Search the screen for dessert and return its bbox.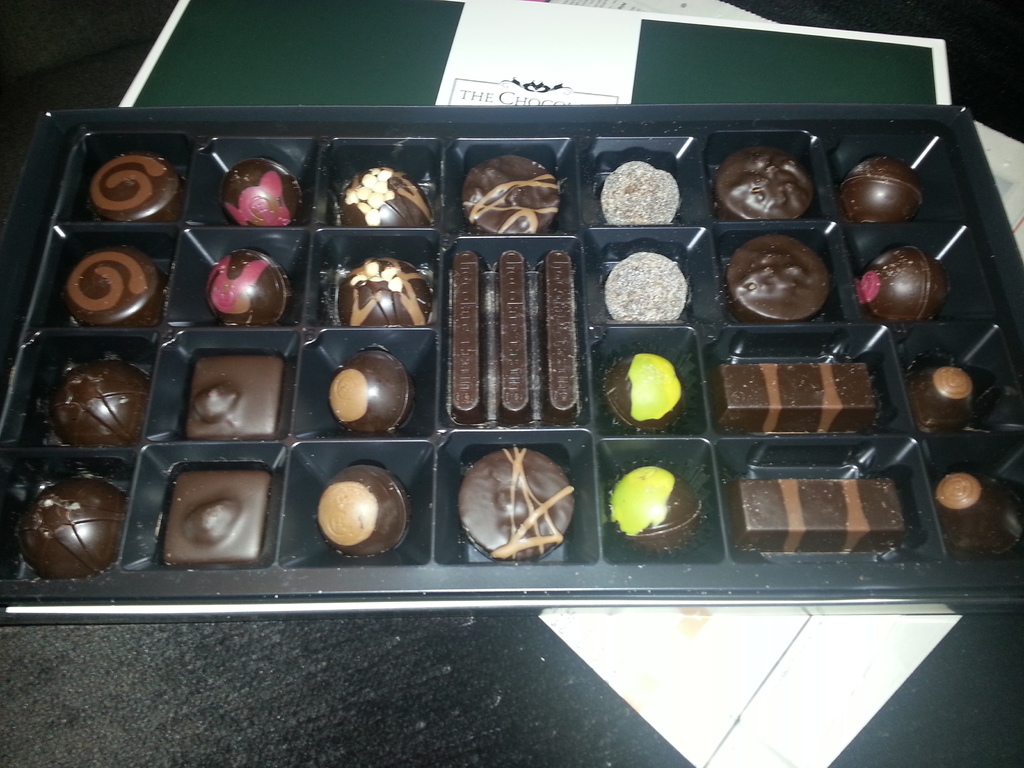
Found: 210, 254, 292, 331.
